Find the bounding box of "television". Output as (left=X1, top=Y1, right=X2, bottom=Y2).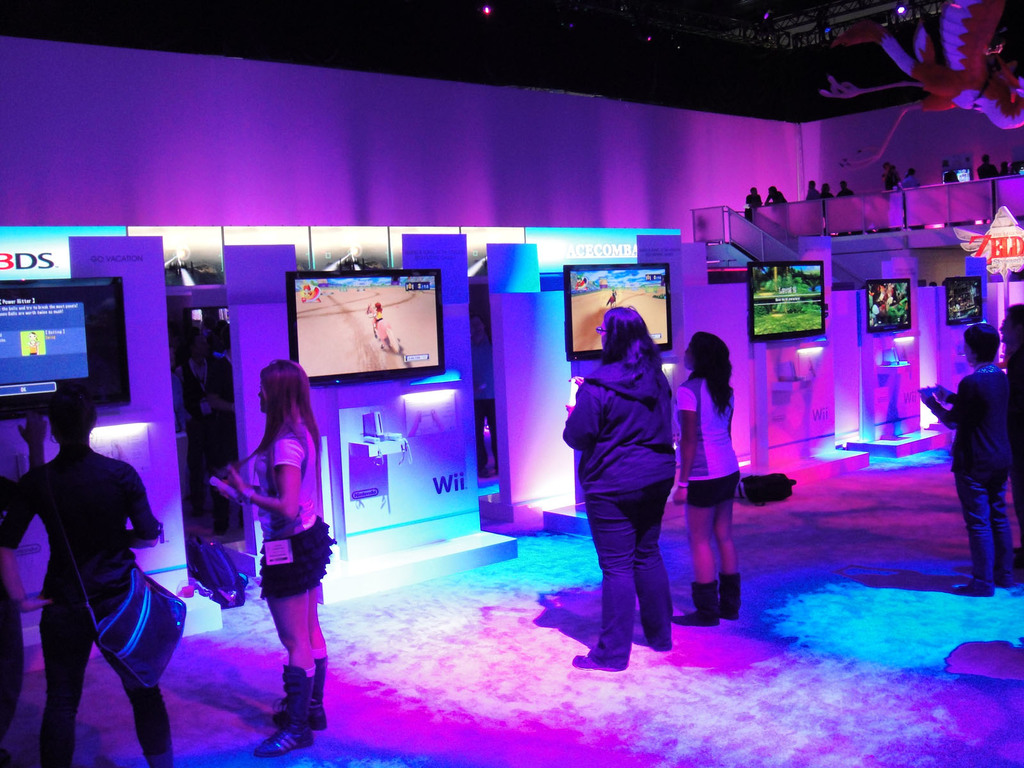
(left=276, top=249, right=449, bottom=396).
